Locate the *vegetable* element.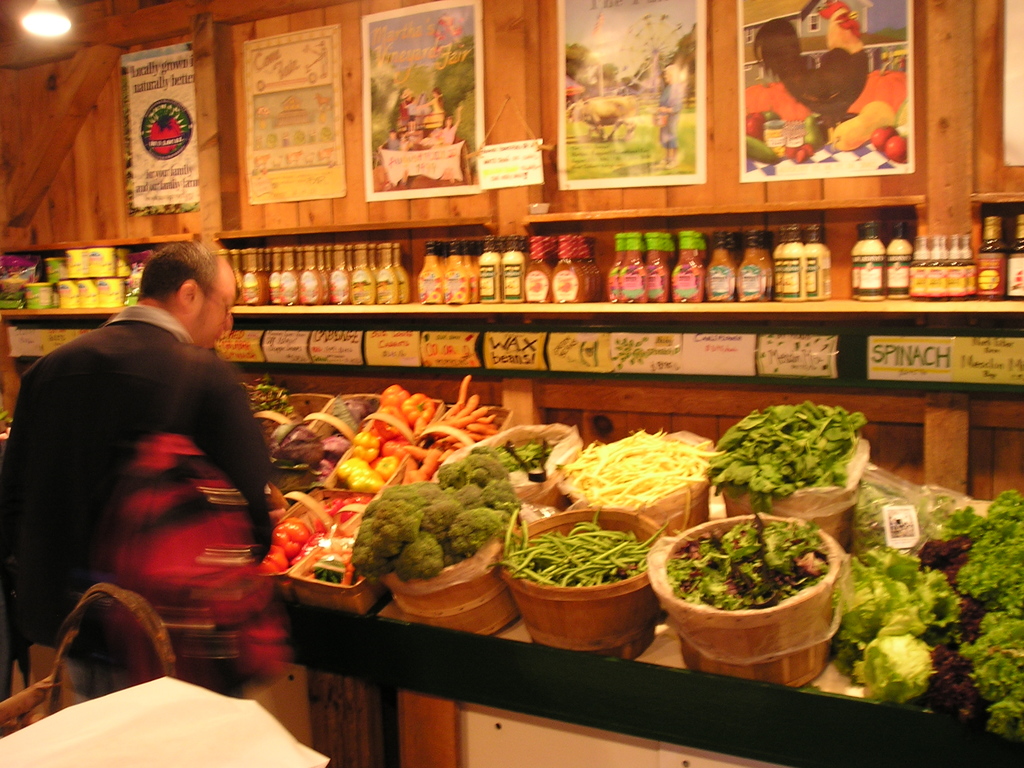
Element bbox: region(822, 100, 897, 153).
